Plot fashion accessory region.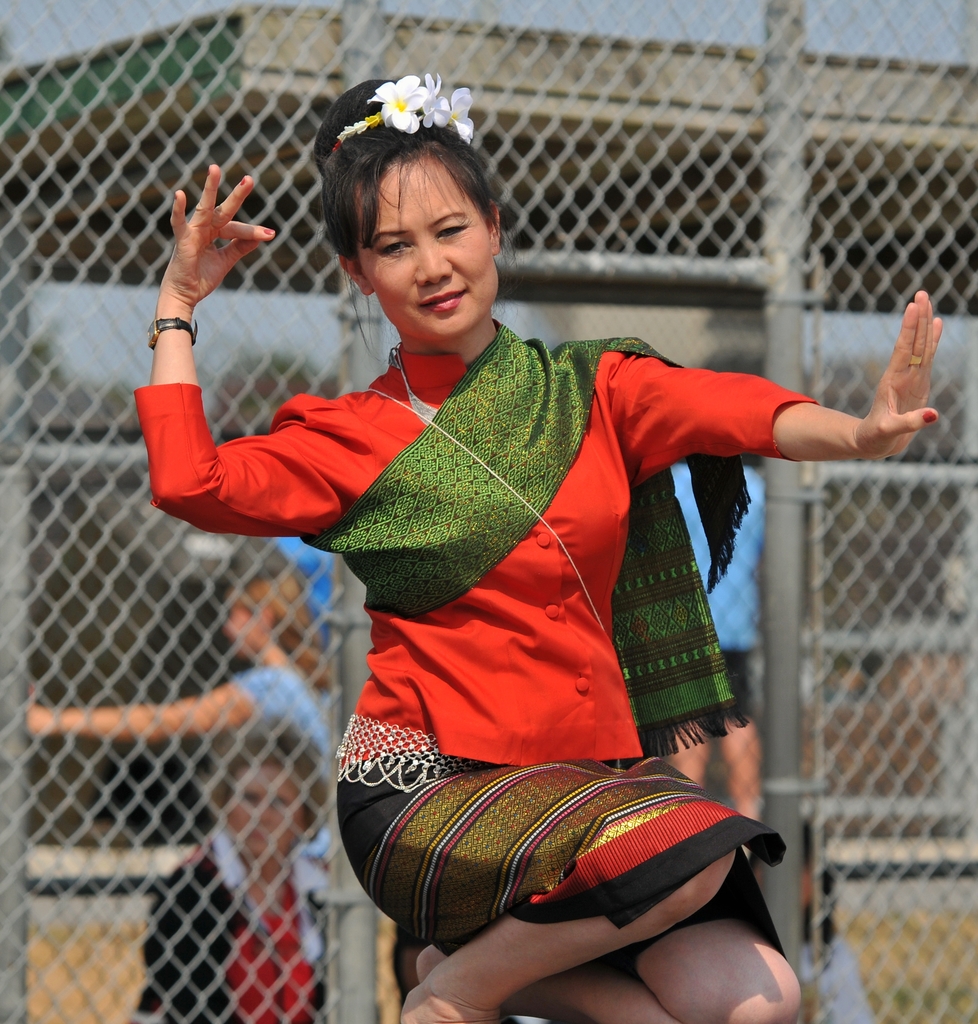
Plotted at detection(385, 337, 440, 431).
